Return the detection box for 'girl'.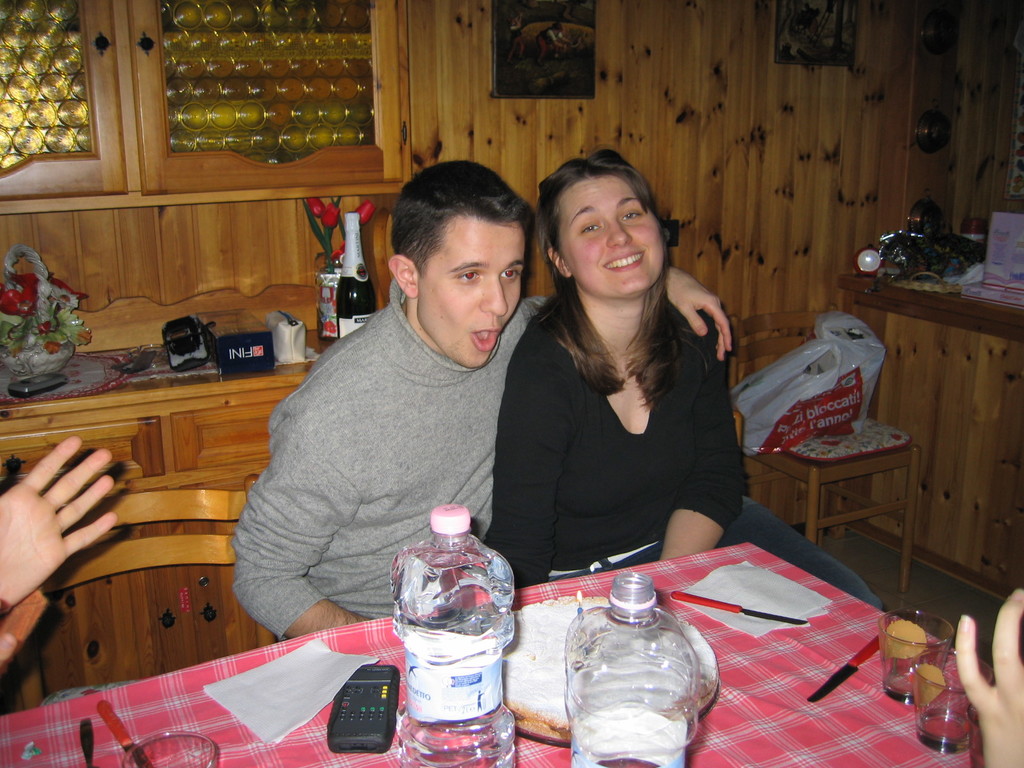
<region>488, 141, 892, 607</region>.
